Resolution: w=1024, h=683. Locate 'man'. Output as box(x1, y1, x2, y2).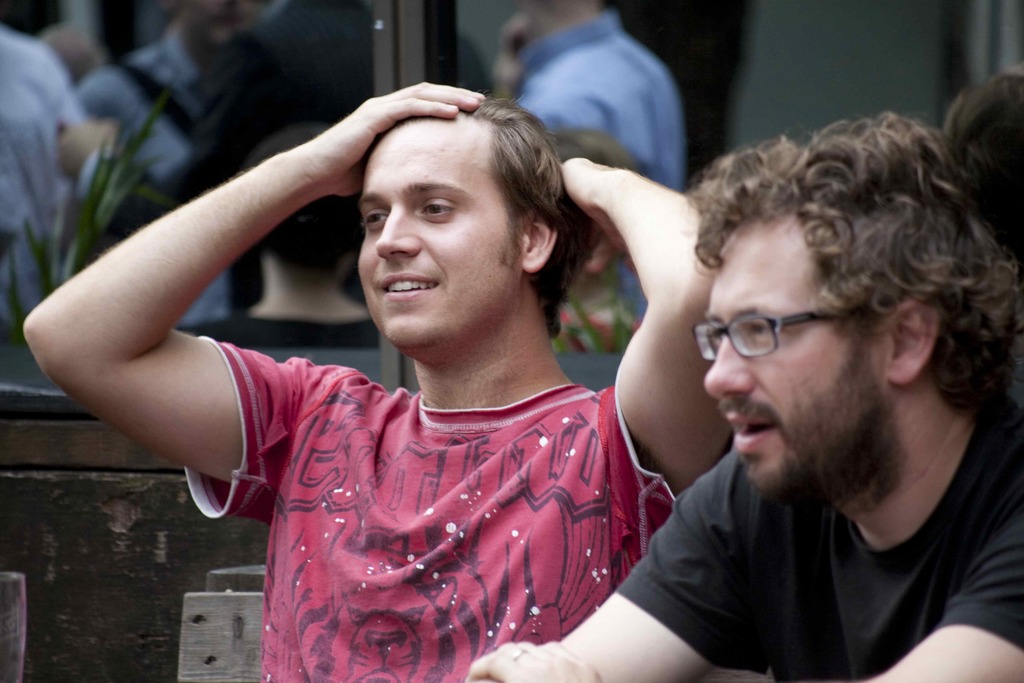
box(548, 82, 1023, 678).
